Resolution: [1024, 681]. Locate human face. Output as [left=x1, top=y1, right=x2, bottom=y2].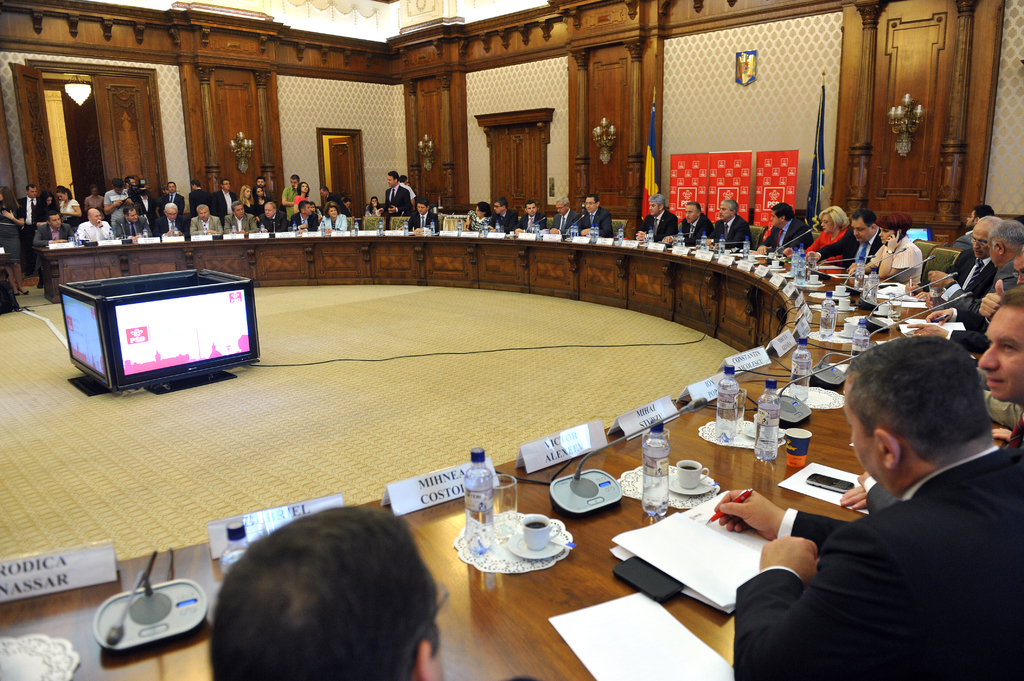
[left=987, top=232, right=1002, bottom=269].
